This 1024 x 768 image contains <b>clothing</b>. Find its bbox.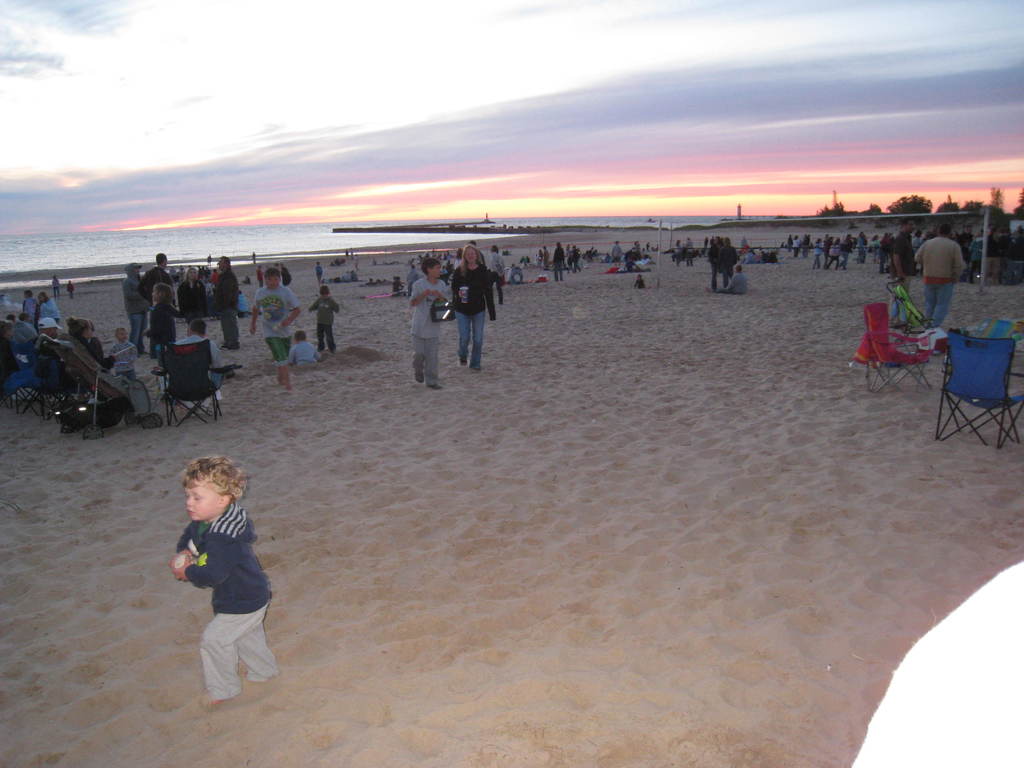
684, 239, 694, 264.
